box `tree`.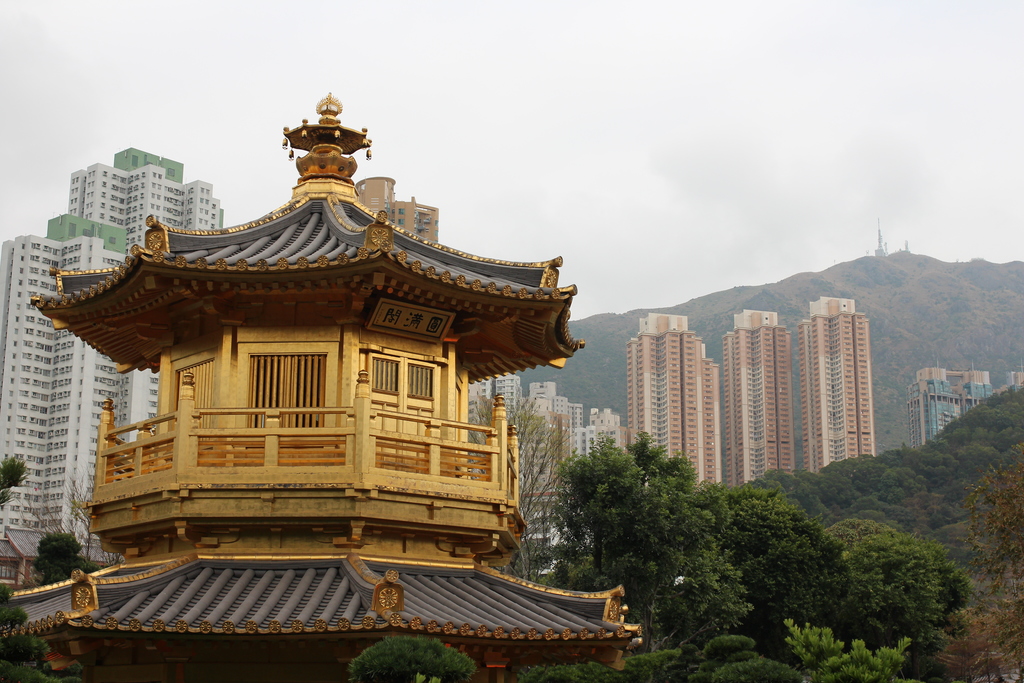
left=0, top=459, right=31, bottom=509.
